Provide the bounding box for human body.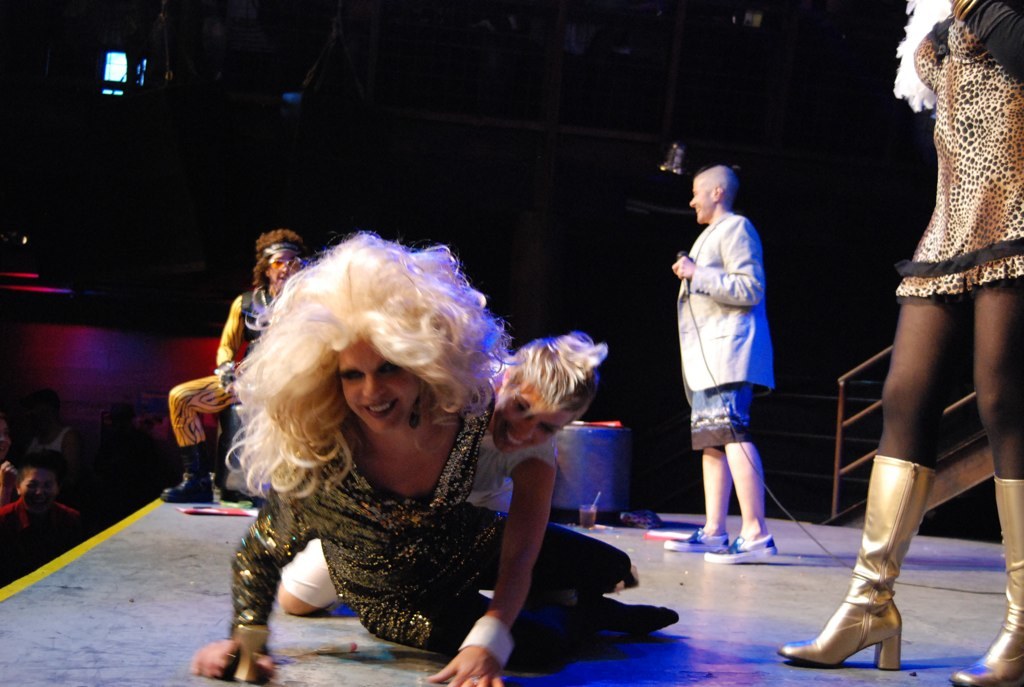
box=[0, 499, 92, 580].
